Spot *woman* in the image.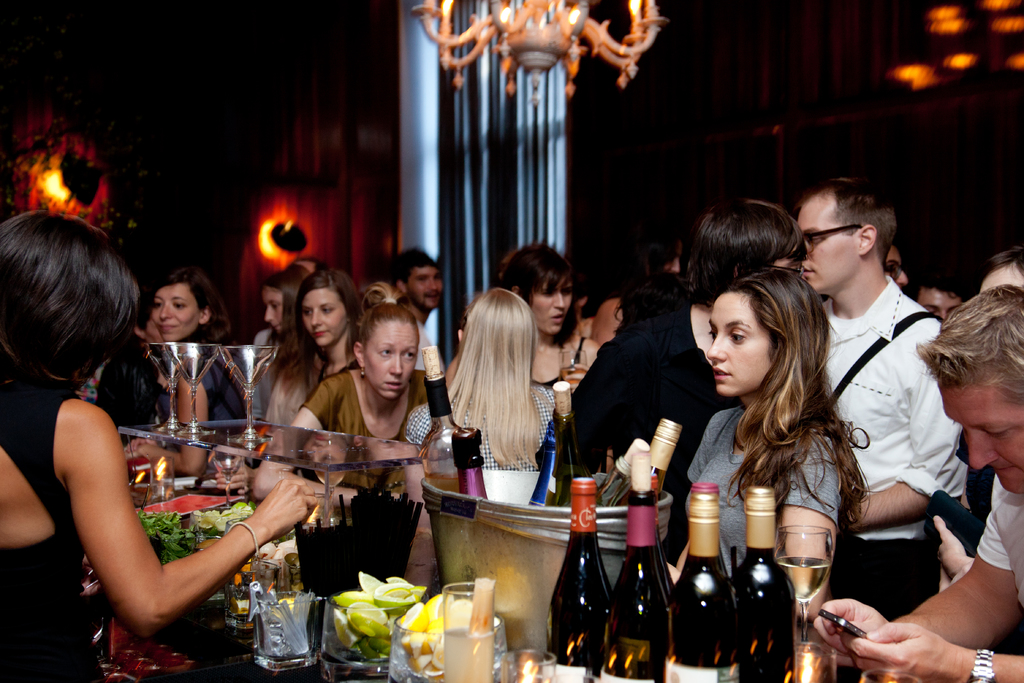
*woman* found at 270, 270, 365, 436.
